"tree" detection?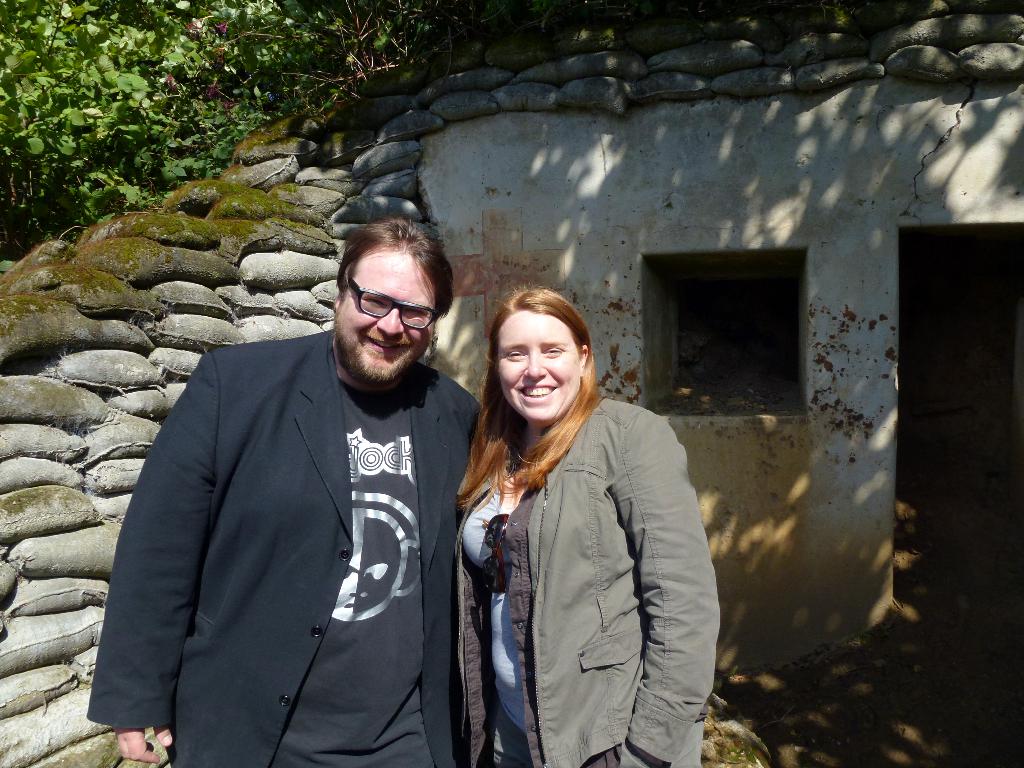
[left=0, top=0, right=536, bottom=229]
